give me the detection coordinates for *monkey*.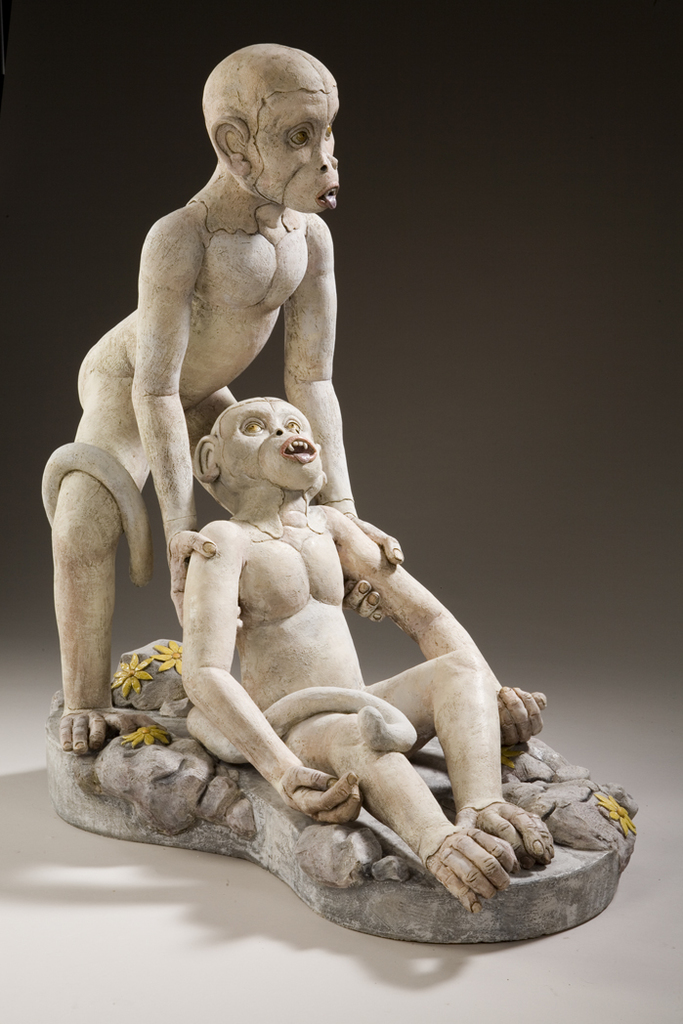
l=32, t=42, r=413, b=750.
